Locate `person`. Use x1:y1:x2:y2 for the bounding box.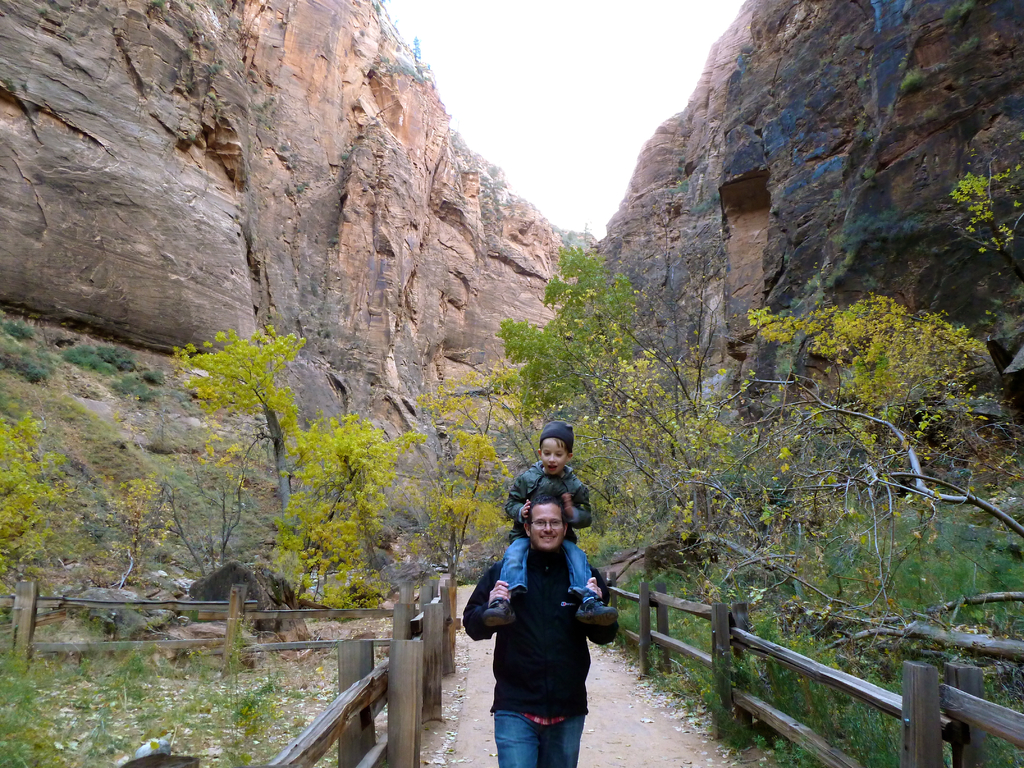
500:419:618:627.
